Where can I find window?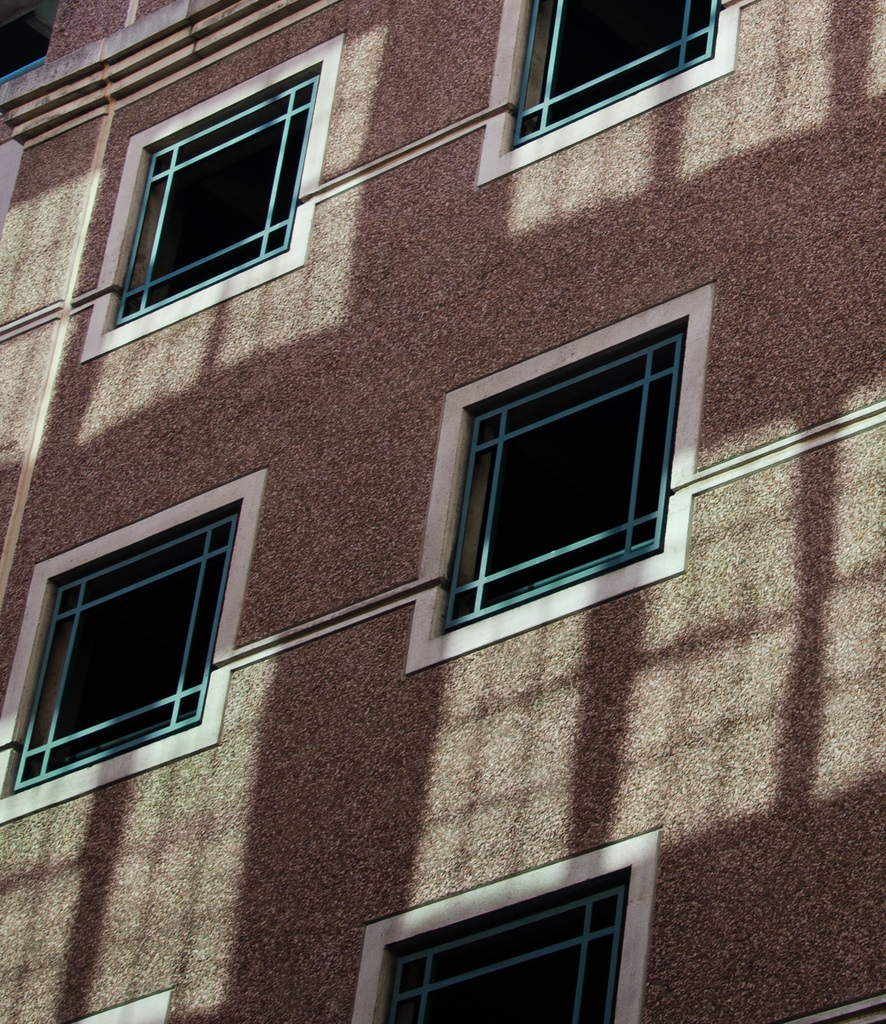
You can find it at <region>406, 284, 710, 671</region>.
